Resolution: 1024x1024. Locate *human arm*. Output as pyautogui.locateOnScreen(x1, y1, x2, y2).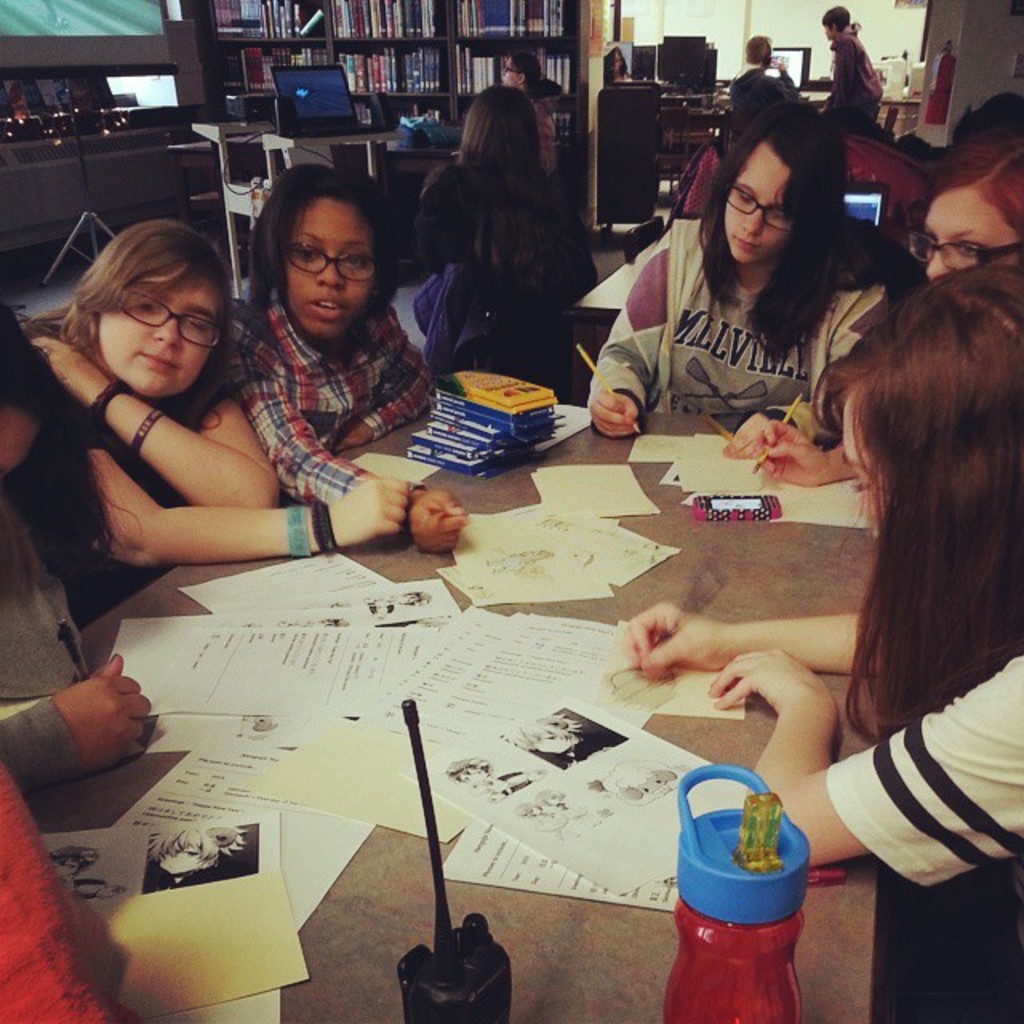
pyautogui.locateOnScreen(30, 330, 283, 531).
